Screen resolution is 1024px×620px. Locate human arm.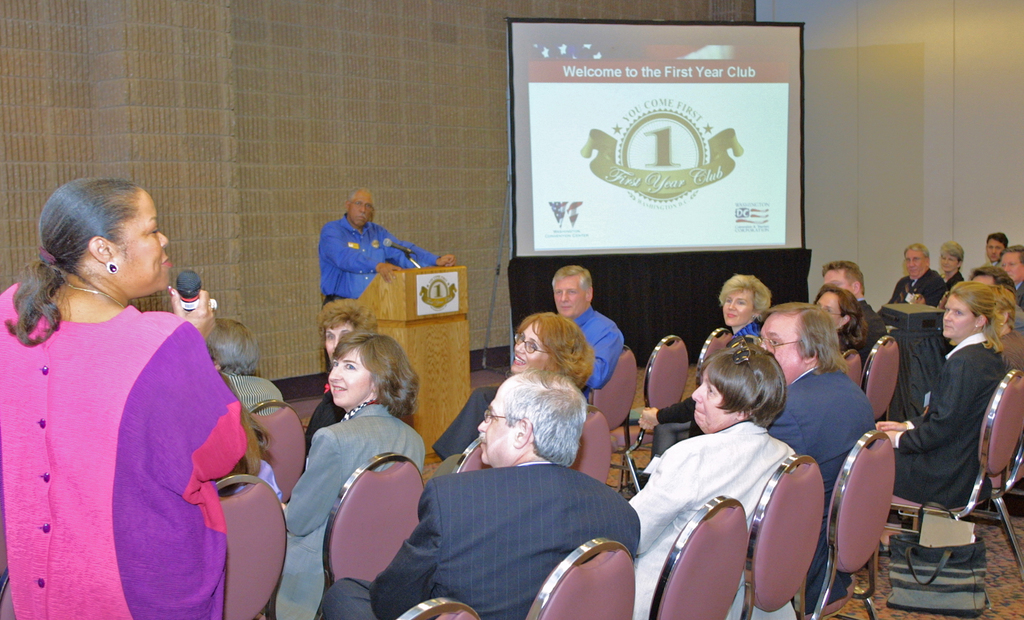
region(394, 234, 460, 273).
